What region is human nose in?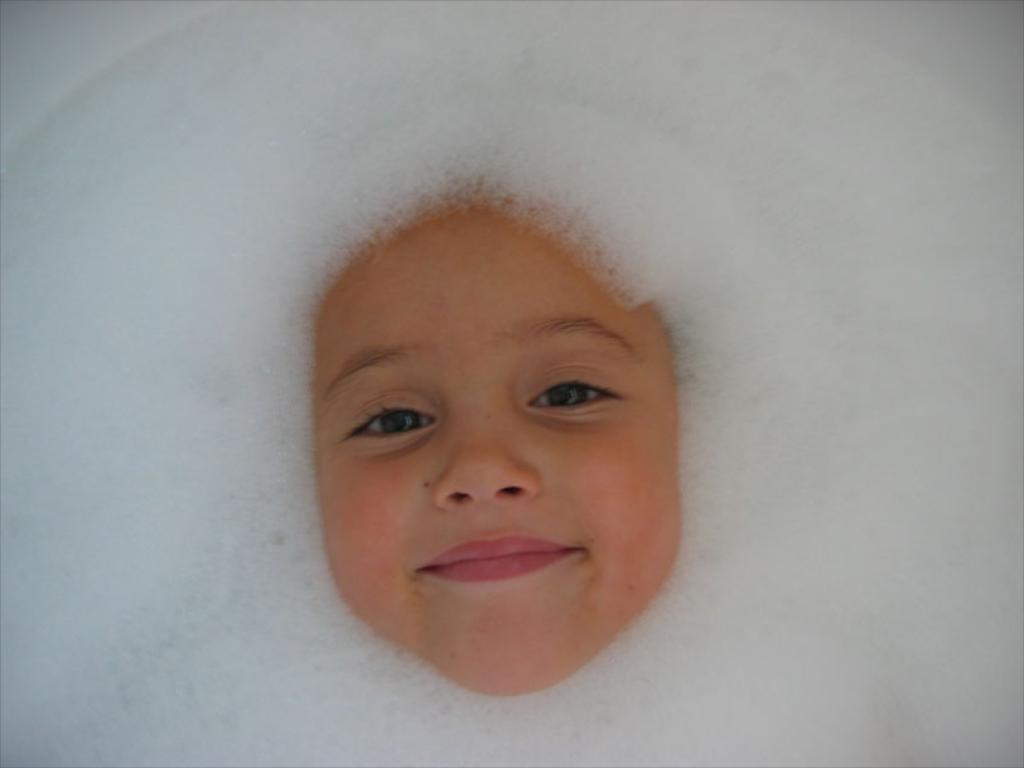
pyautogui.locateOnScreen(434, 380, 540, 500).
